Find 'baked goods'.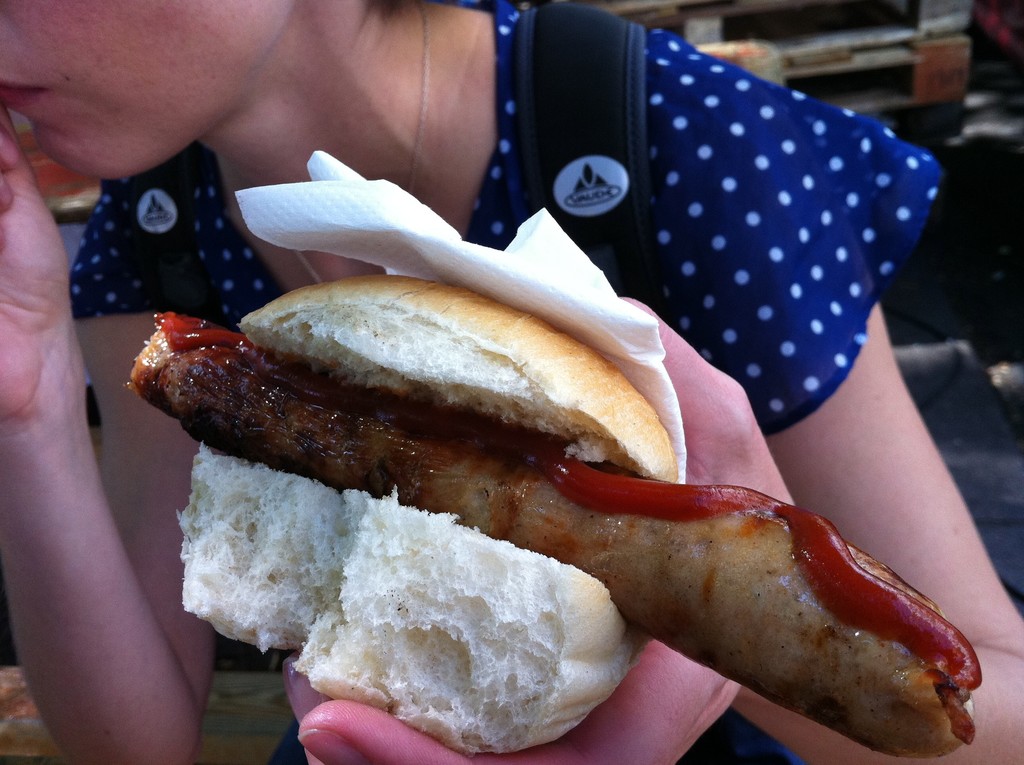
(173,253,690,757).
